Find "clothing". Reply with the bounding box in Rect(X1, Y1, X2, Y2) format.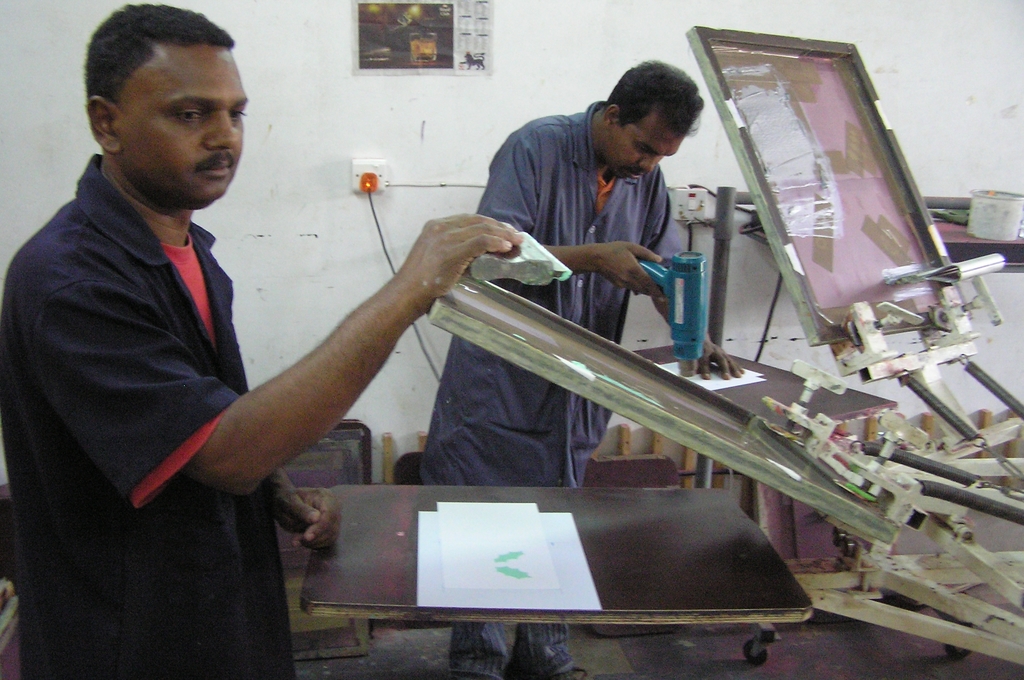
Rect(13, 74, 303, 638).
